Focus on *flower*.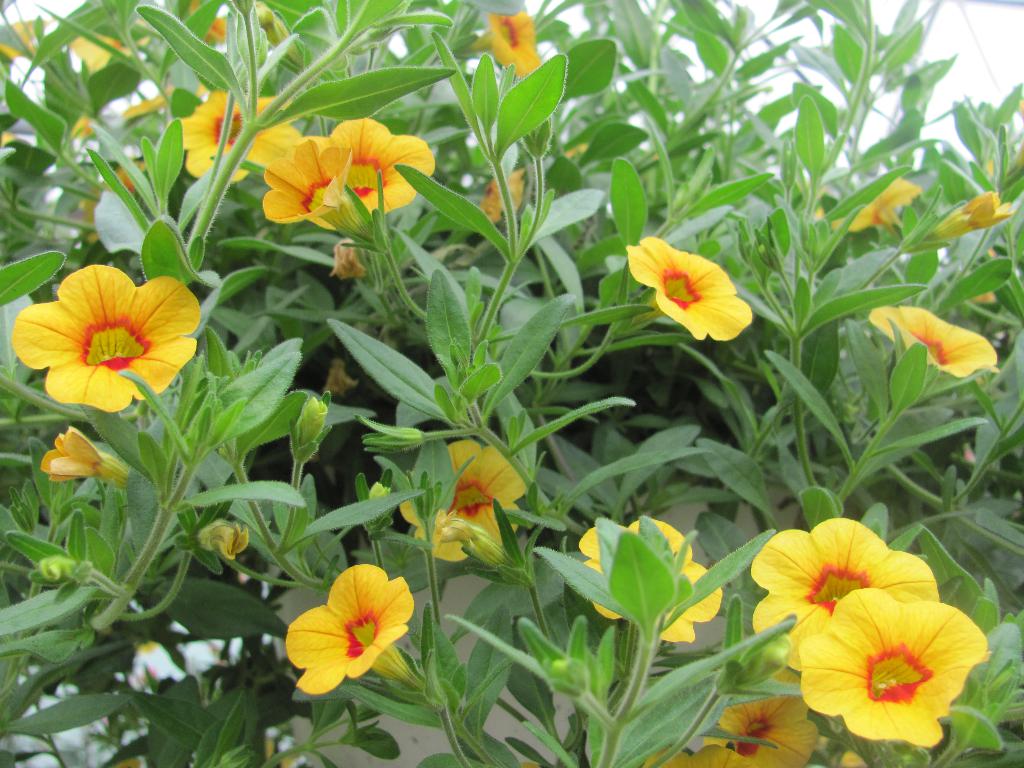
Focused at (left=819, top=176, right=922, bottom=237).
